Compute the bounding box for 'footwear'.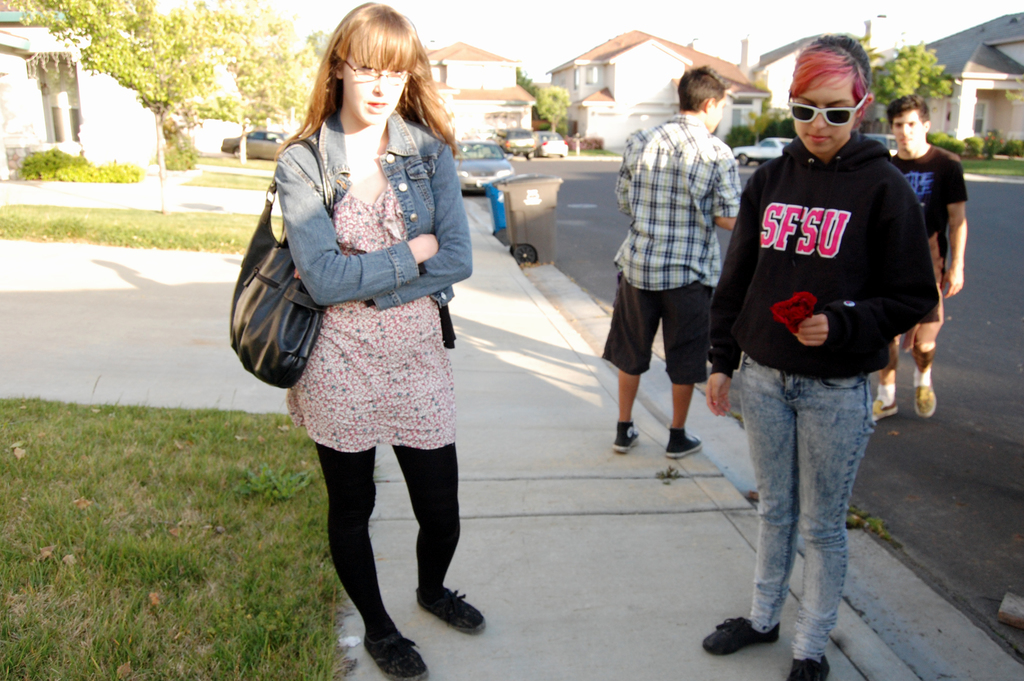
(x1=785, y1=650, x2=833, y2=680).
